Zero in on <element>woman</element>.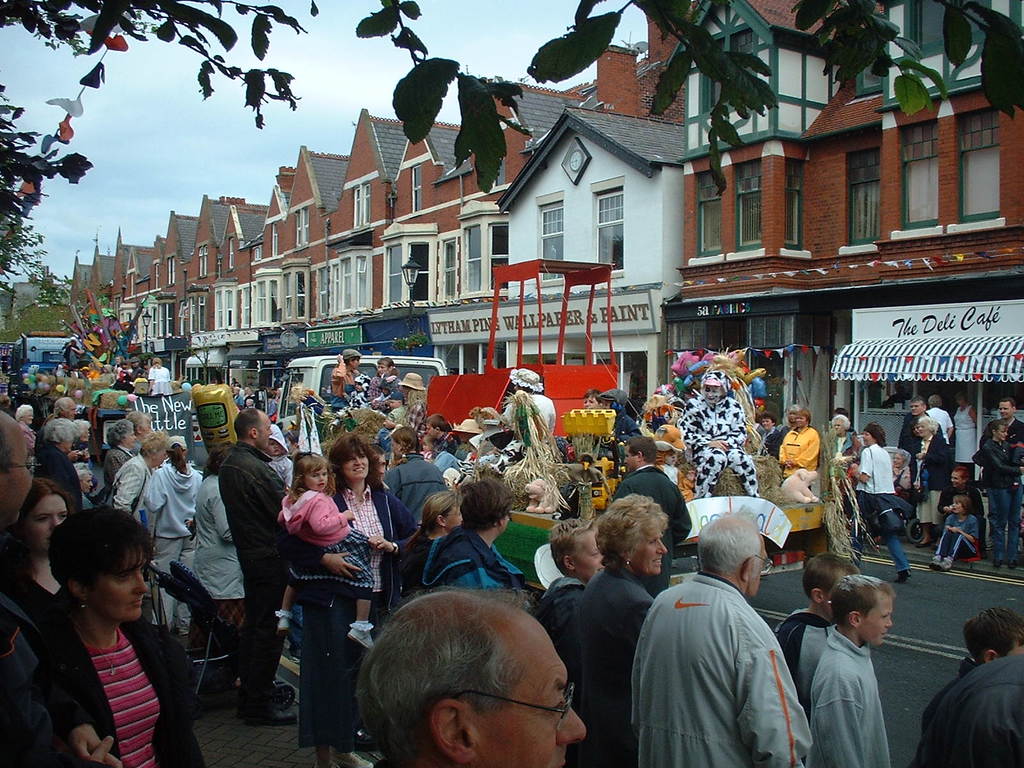
Zeroed in: 33, 417, 81, 508.
